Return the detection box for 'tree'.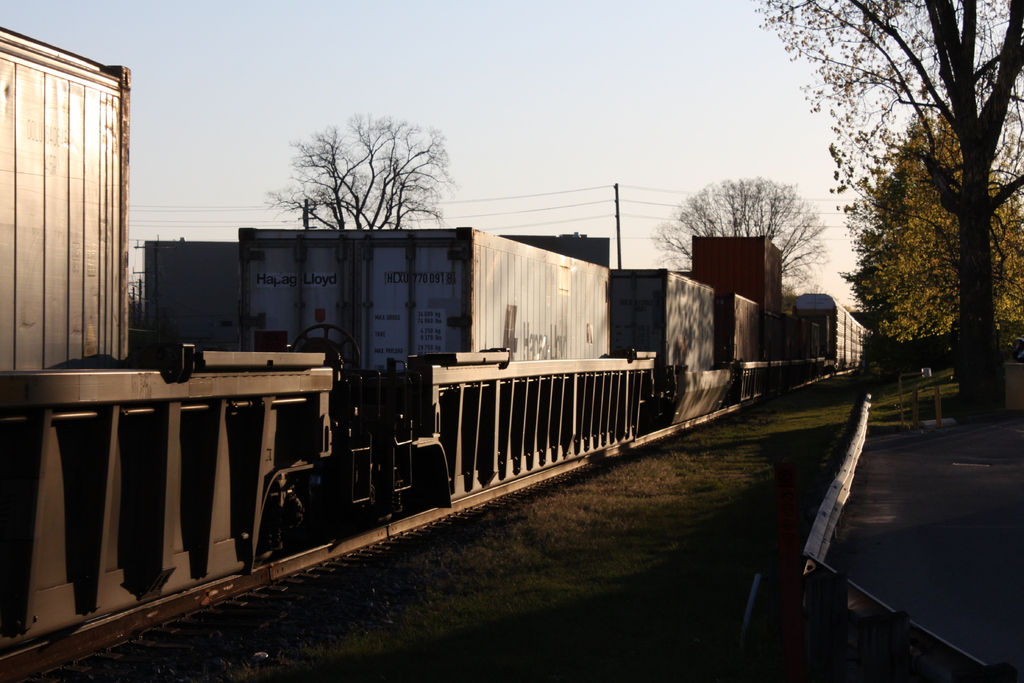
select_region(645, 176, 829, 298).
